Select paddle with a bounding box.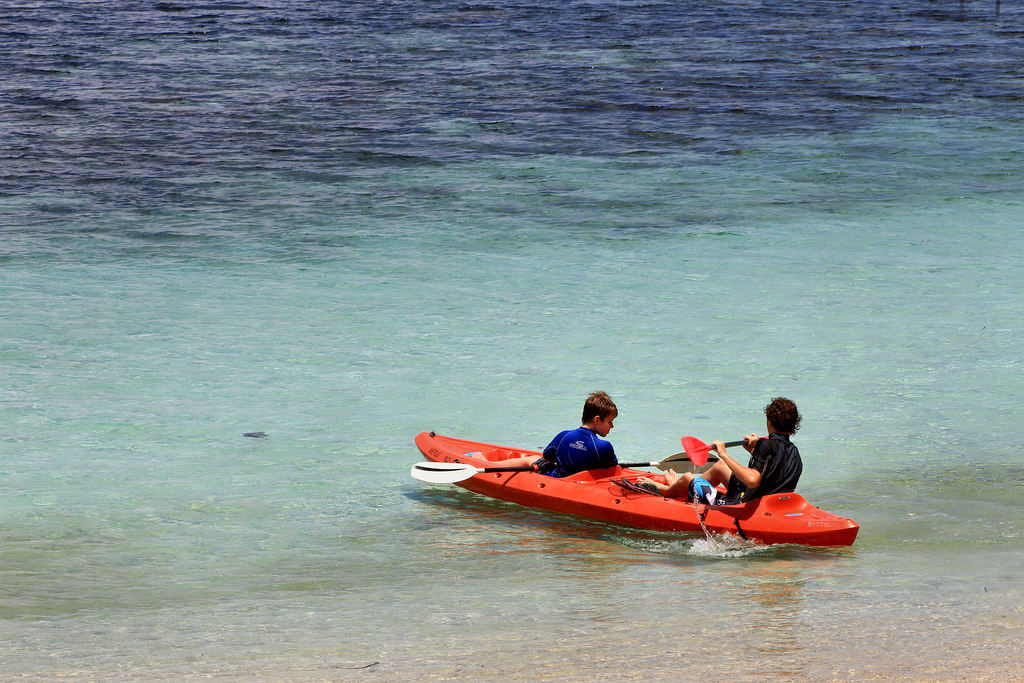
select_region(677, 432, 743, 466).
